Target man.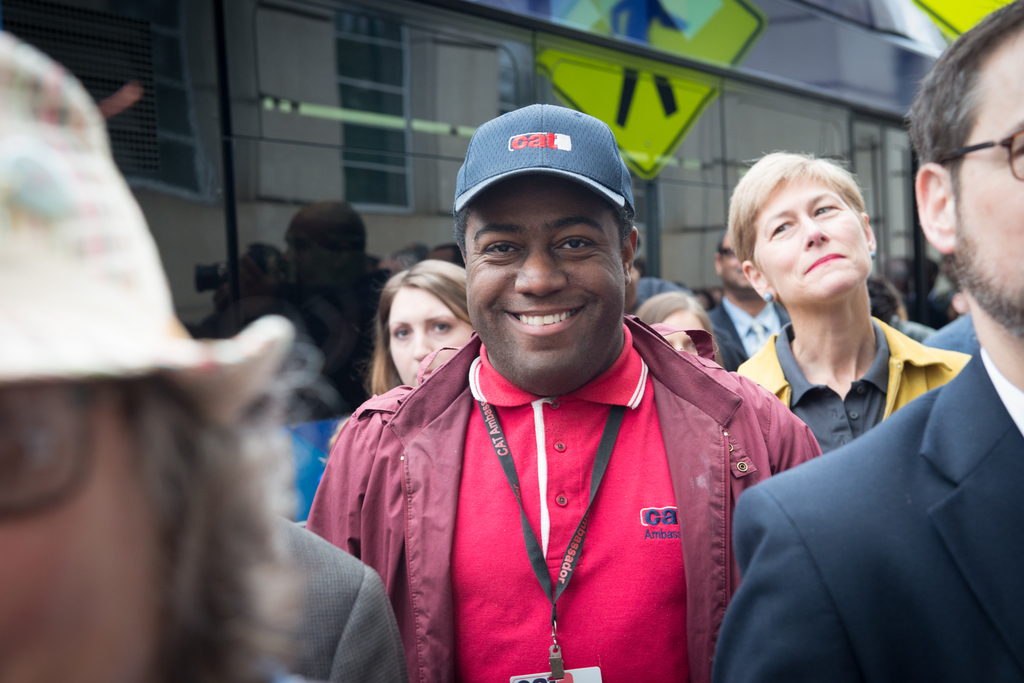
Target region: {"left": 697, "top": 0, "right": 1023, "bottom": 682}.
